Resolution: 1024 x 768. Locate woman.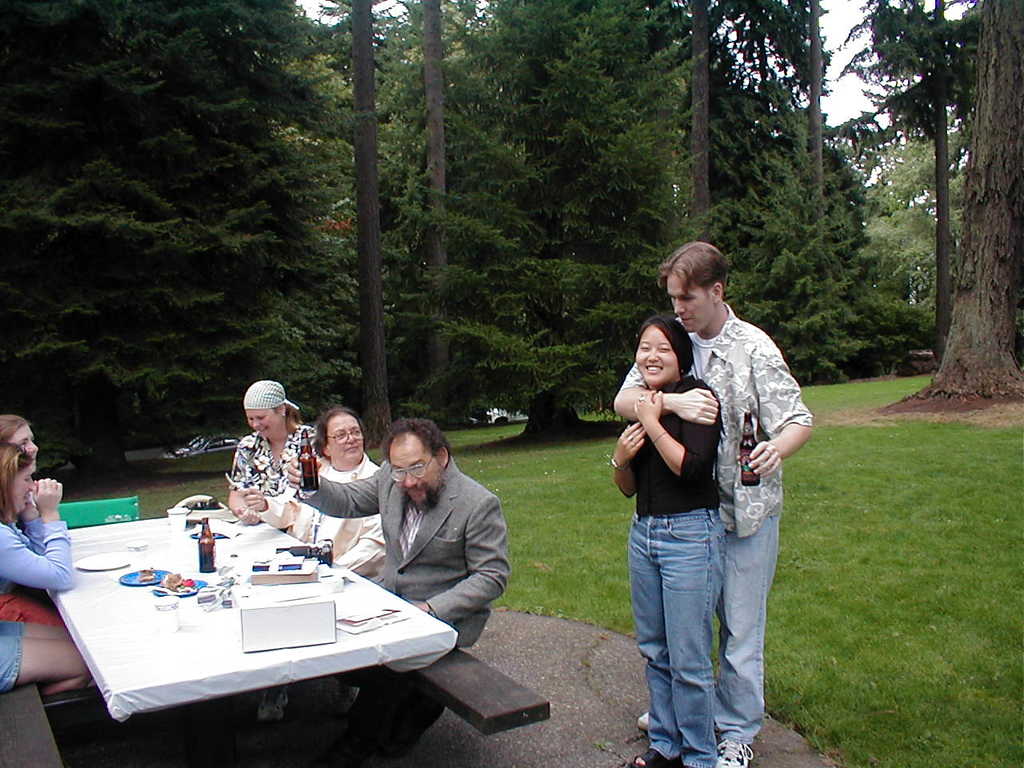
0,415,45,479.
